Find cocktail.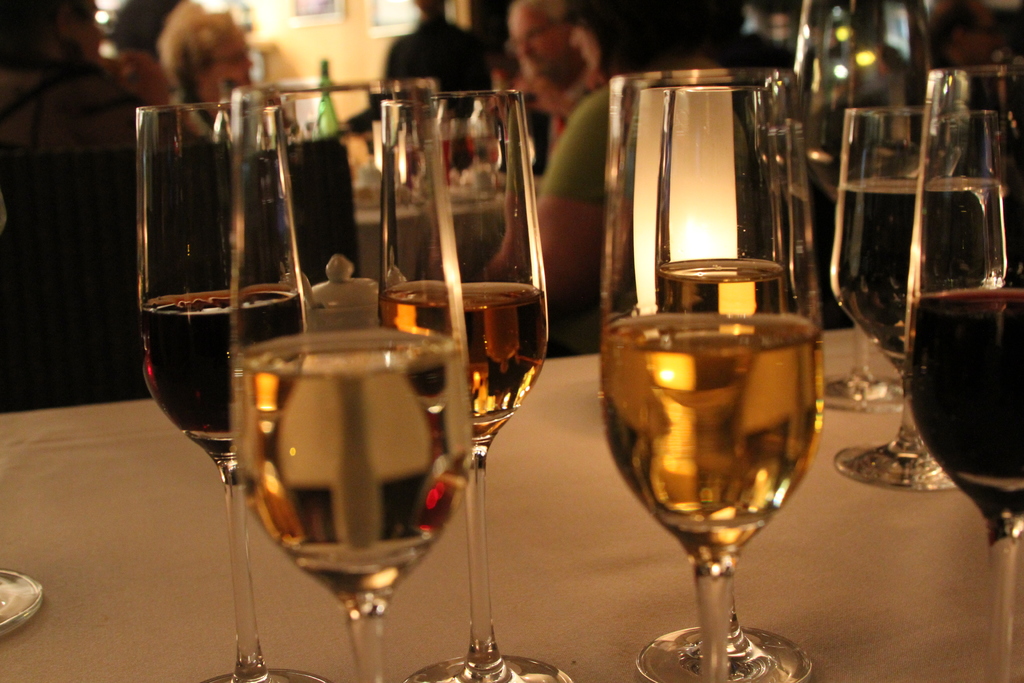
226:80:470:682.
